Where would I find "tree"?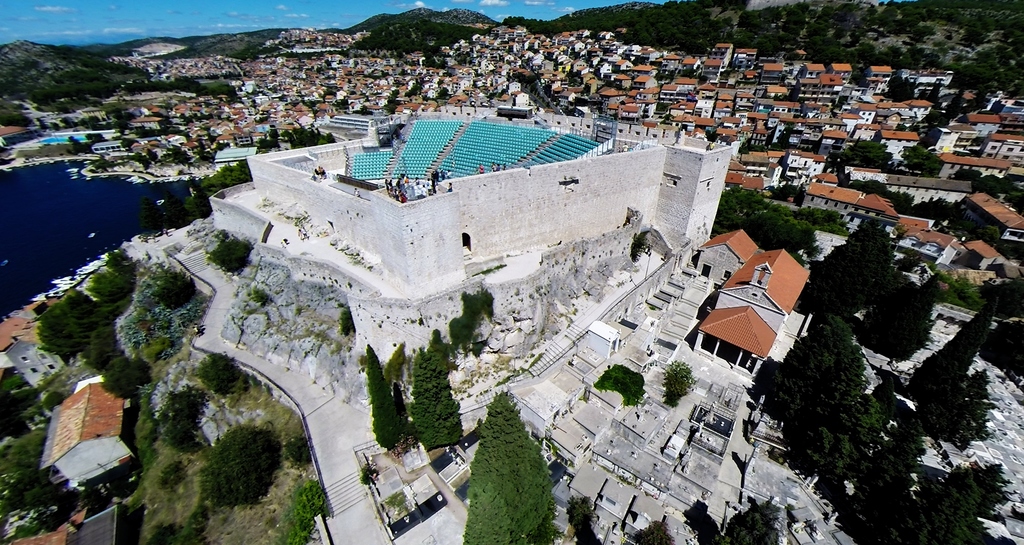
At box=[719, 498, 783, 544].
